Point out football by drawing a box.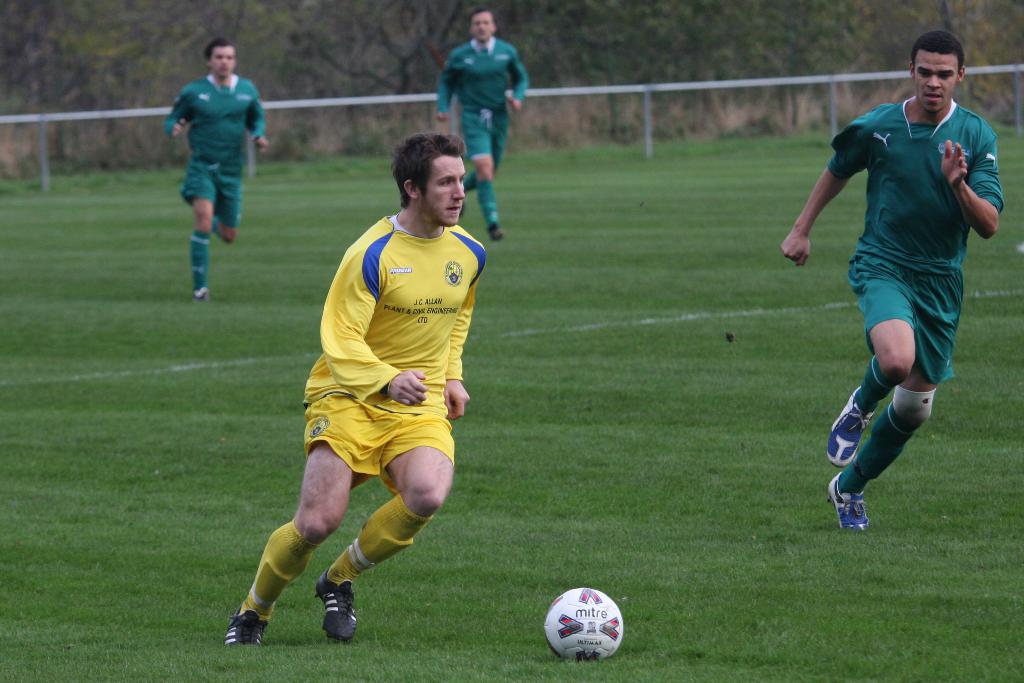
rect(542, 583, 622, 659).
